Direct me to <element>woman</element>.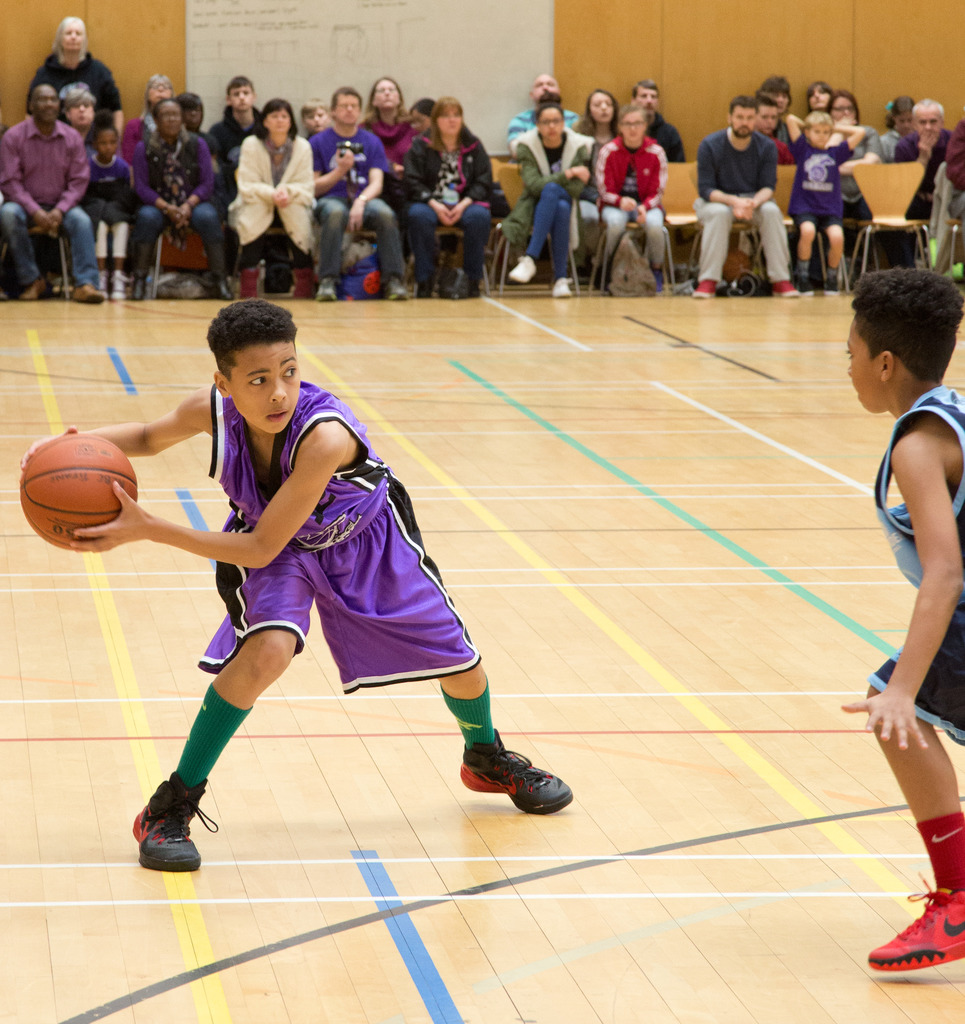
Direction: x1=507 y1=106 x2=598 y2=299.
